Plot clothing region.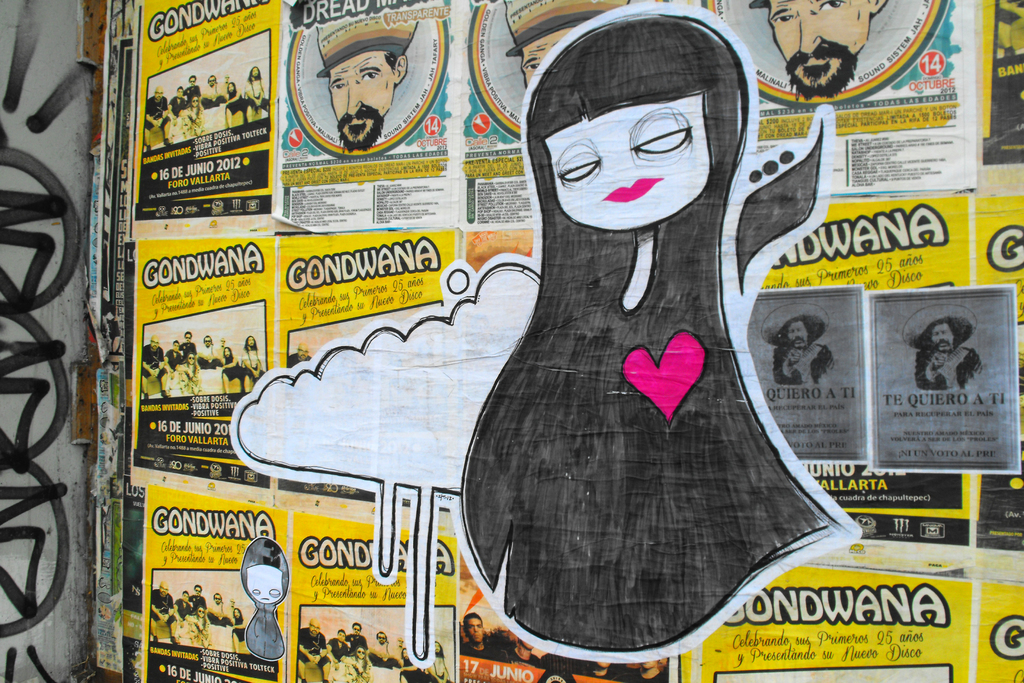
Plotted at (left=329, top=636, right=348, bottom=658).
